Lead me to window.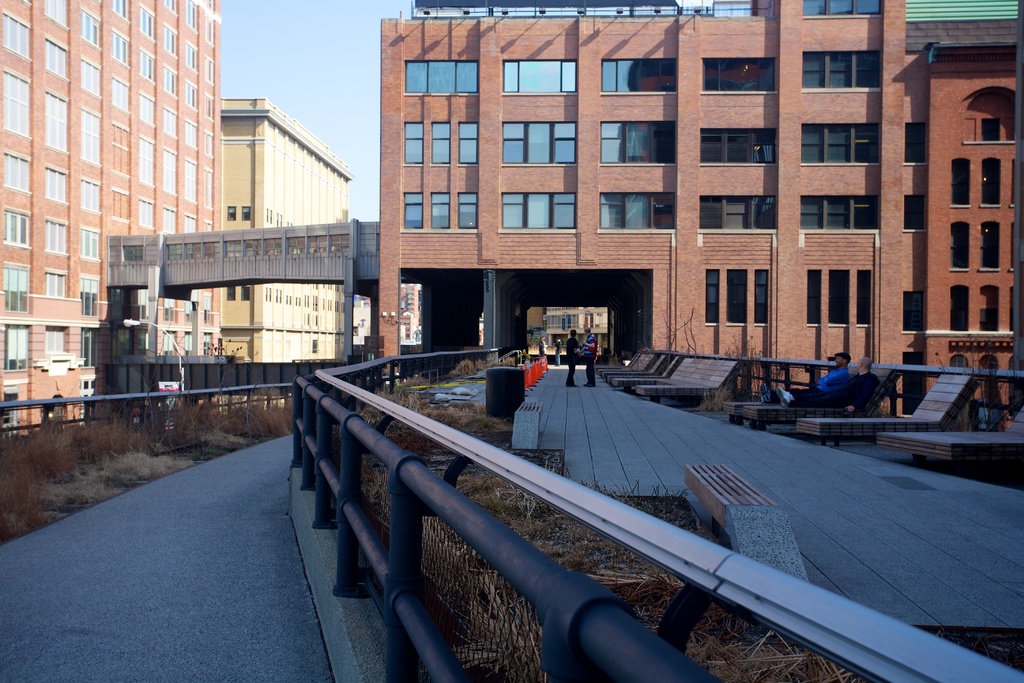
Lead to 82,329,99,368.
